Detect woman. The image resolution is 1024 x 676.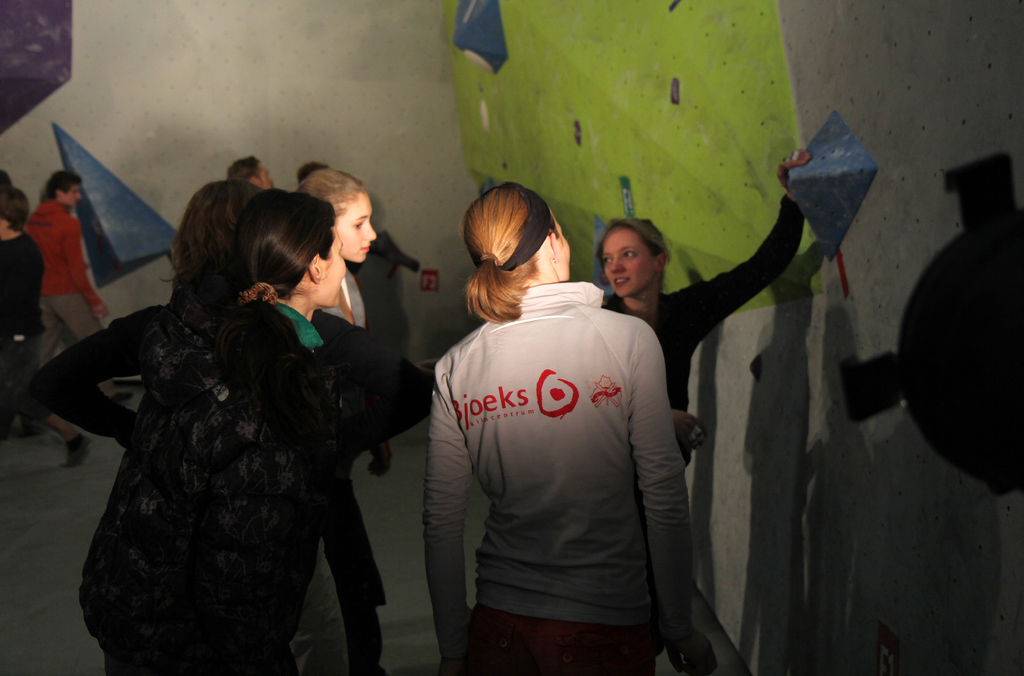
<bbox>296, 167, 397, 675</bbox>.
